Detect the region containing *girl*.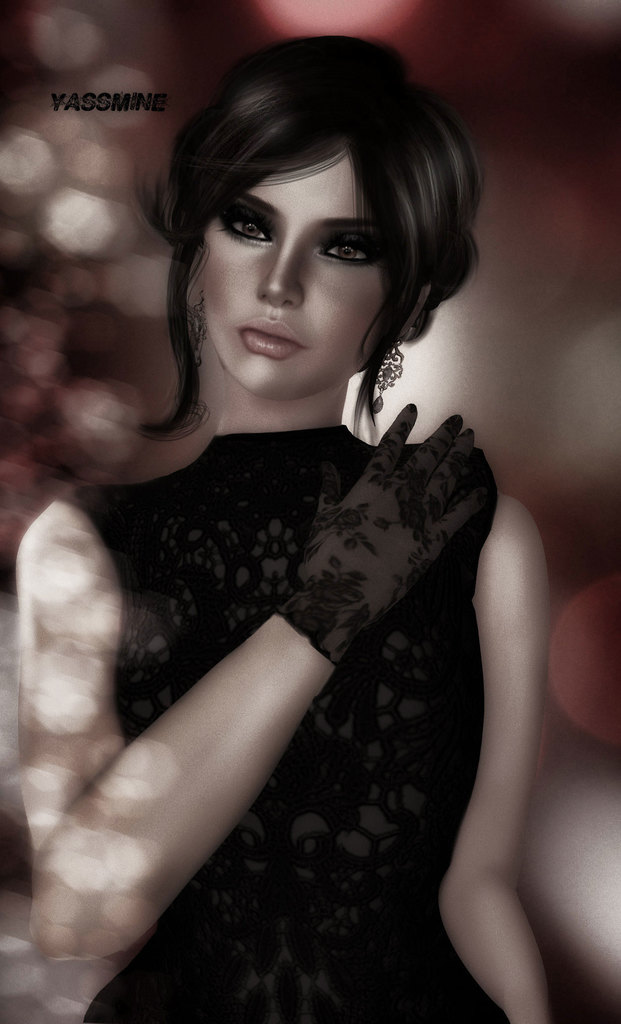
<box>19,29,549,1023</box>.
